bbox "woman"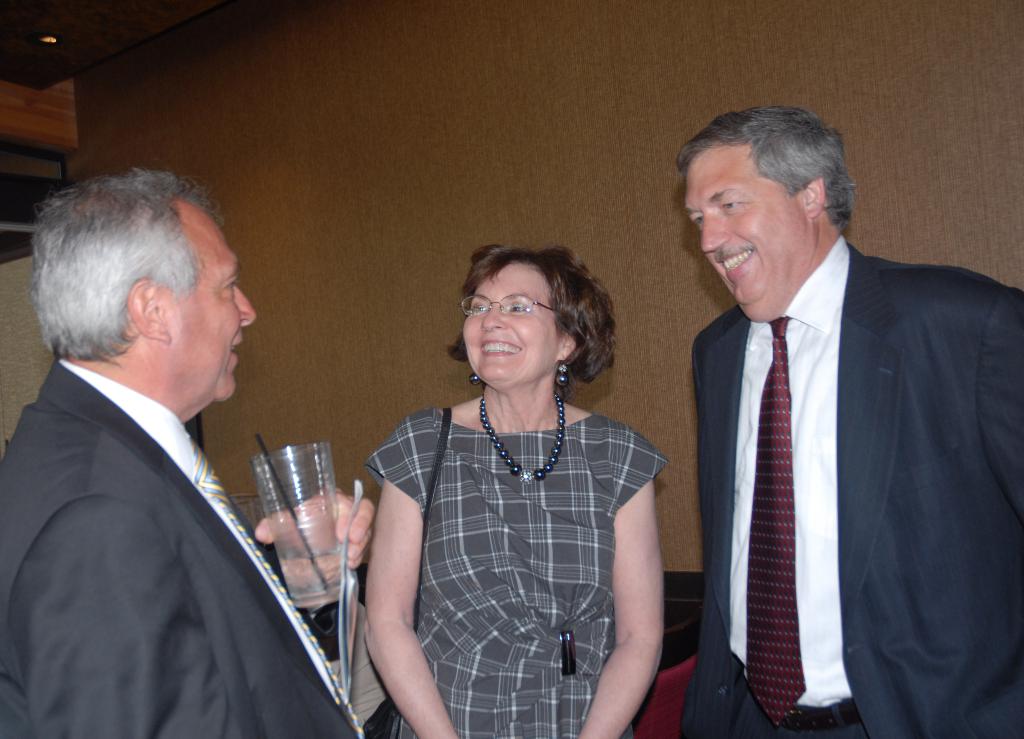
<region>353, 243, 682, 738</region>
